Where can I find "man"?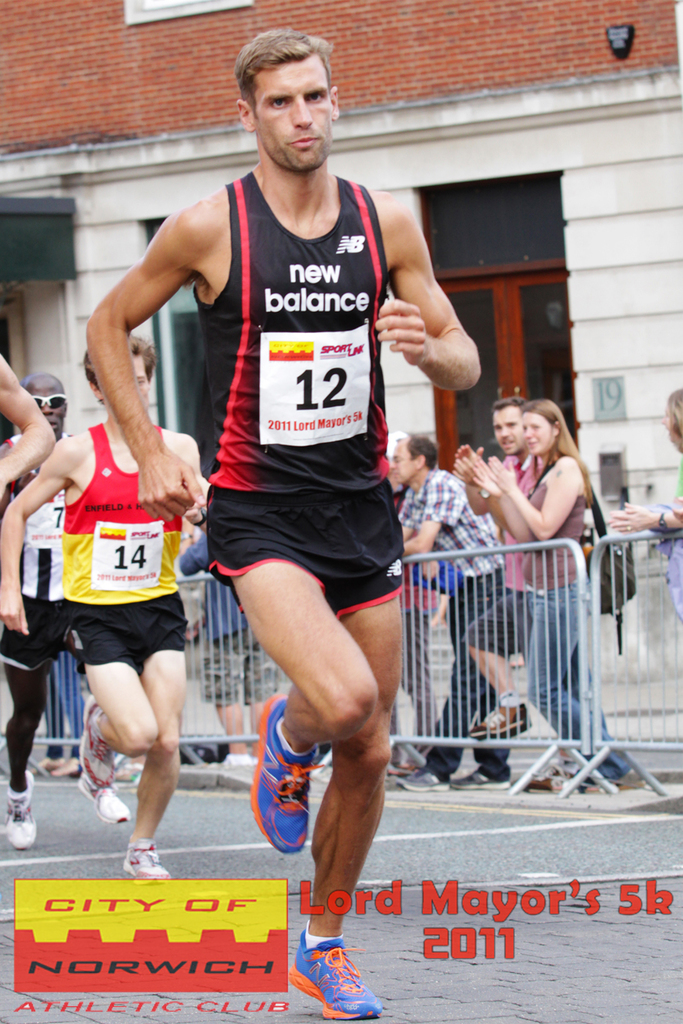
You can find it at (452, 386, 547, 753).
